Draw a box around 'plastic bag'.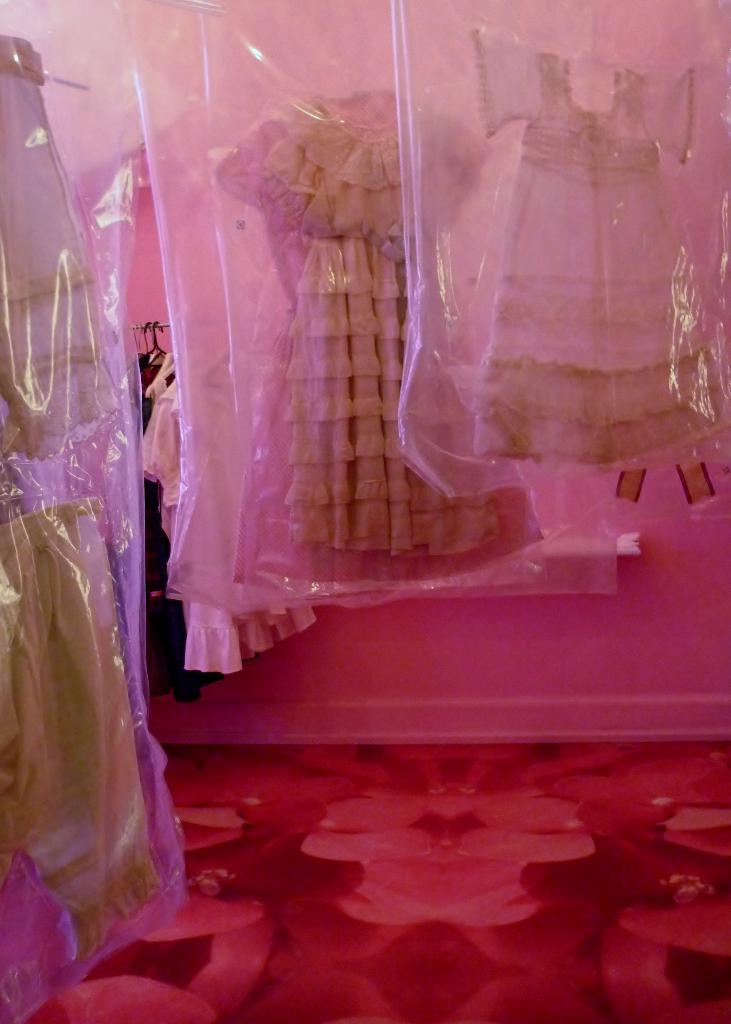
(left=108, top=0, right=625, bottom=595).
